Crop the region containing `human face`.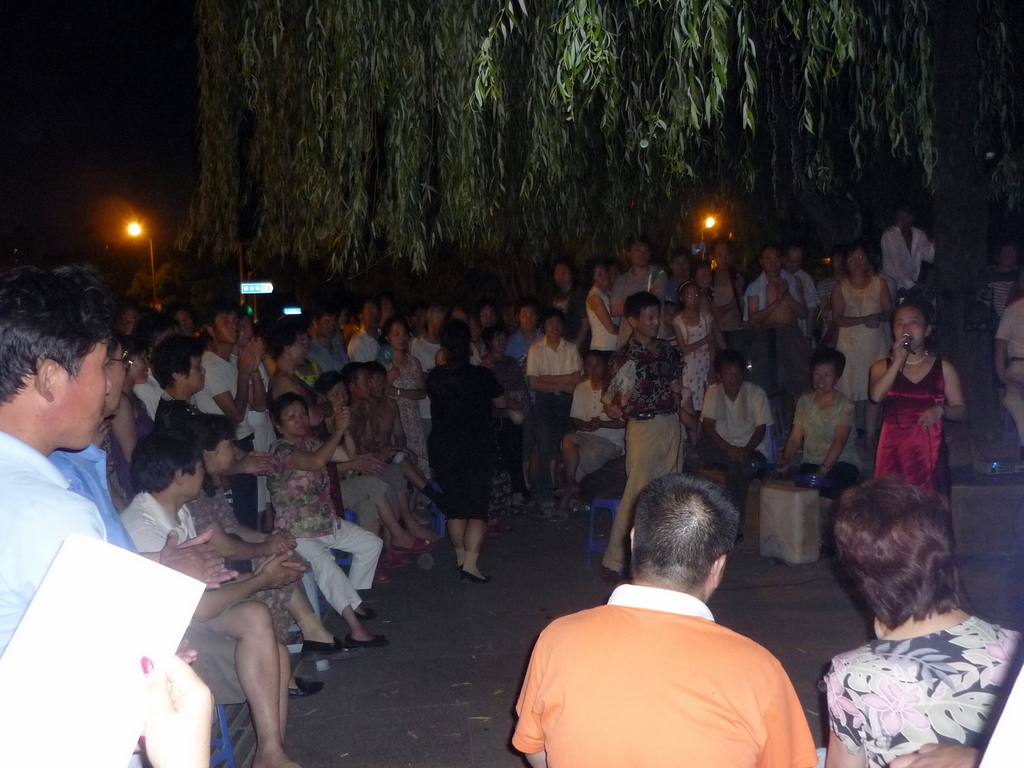
Crop region: (242,322,248,338).
